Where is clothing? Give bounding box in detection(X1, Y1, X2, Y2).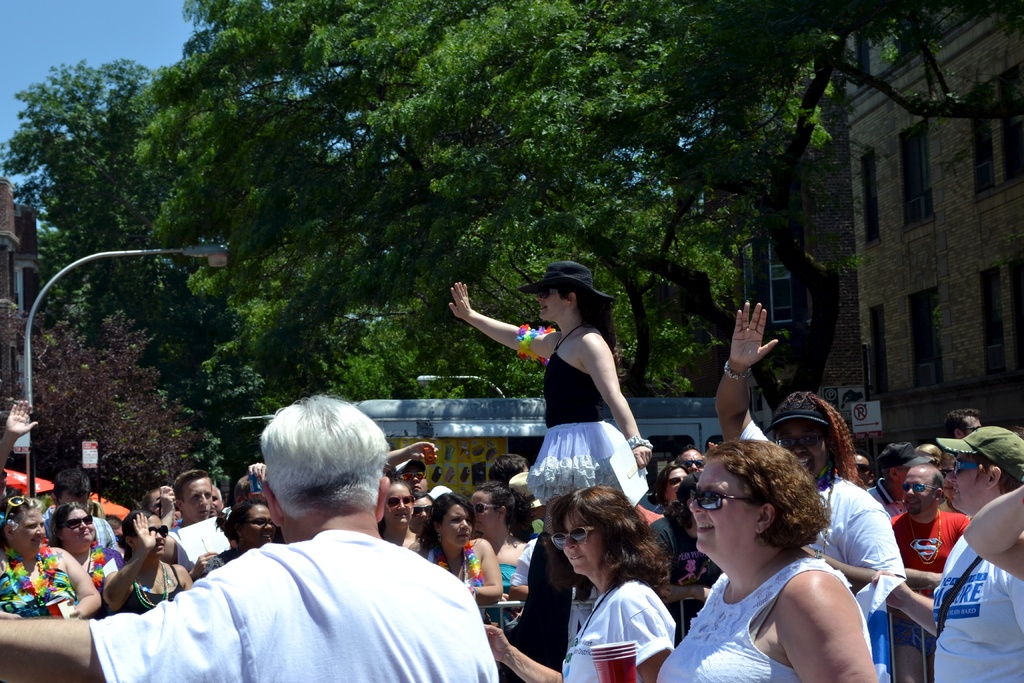
detection(44, 504, 117, 548).
